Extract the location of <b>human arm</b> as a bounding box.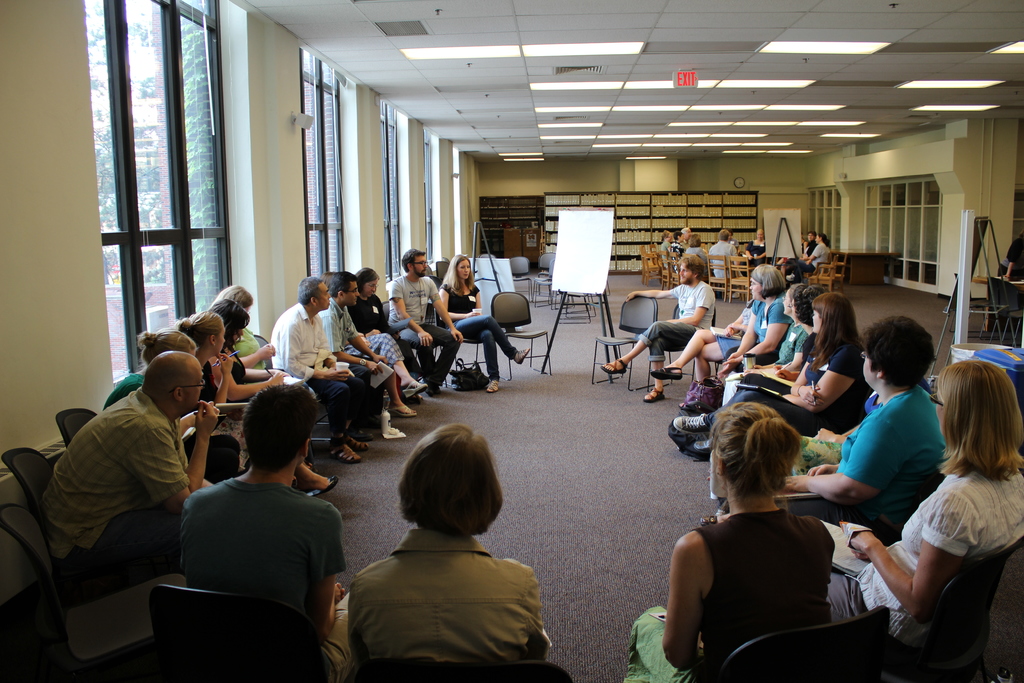
[776, 420, 902, 506].
